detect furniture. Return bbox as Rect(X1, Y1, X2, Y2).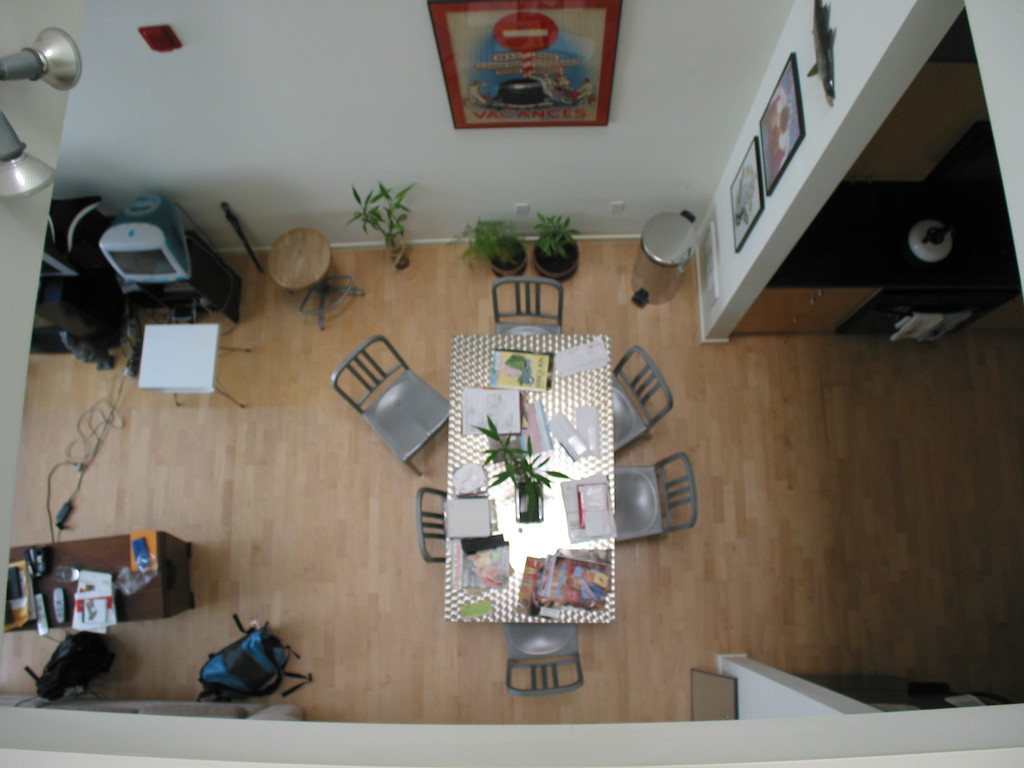
Rect(266, 225, 367, 331).
